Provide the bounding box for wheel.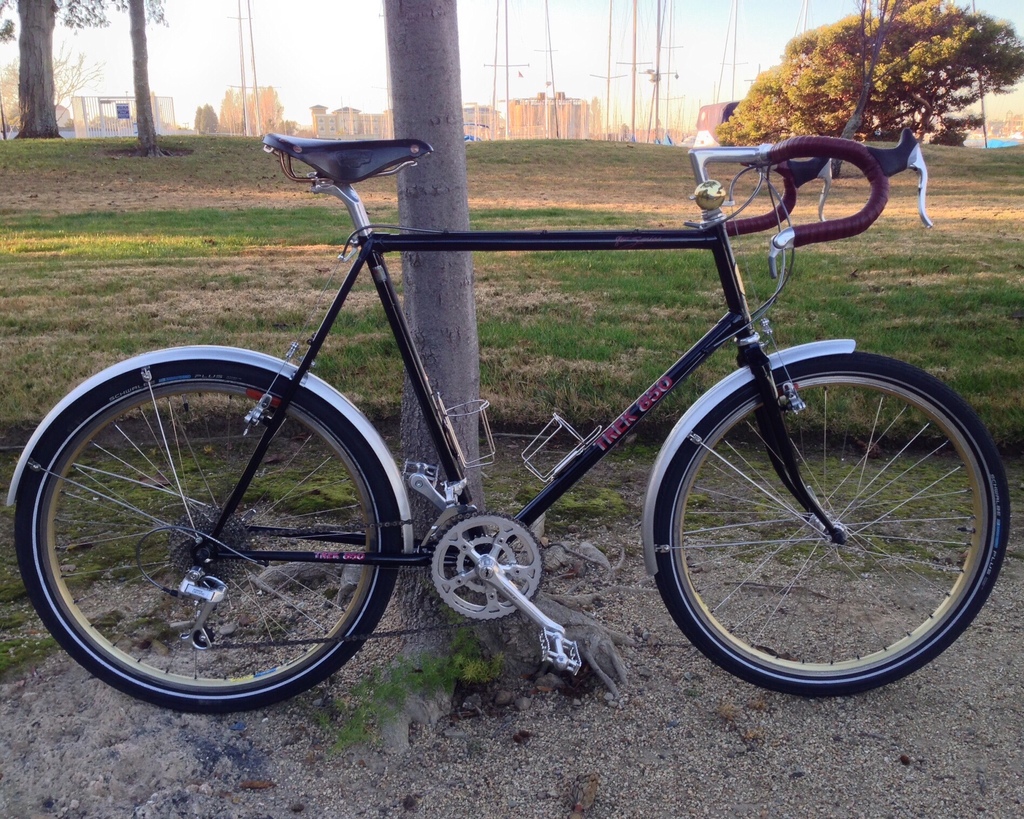
<region>28, 359, 390, 705</region>.
